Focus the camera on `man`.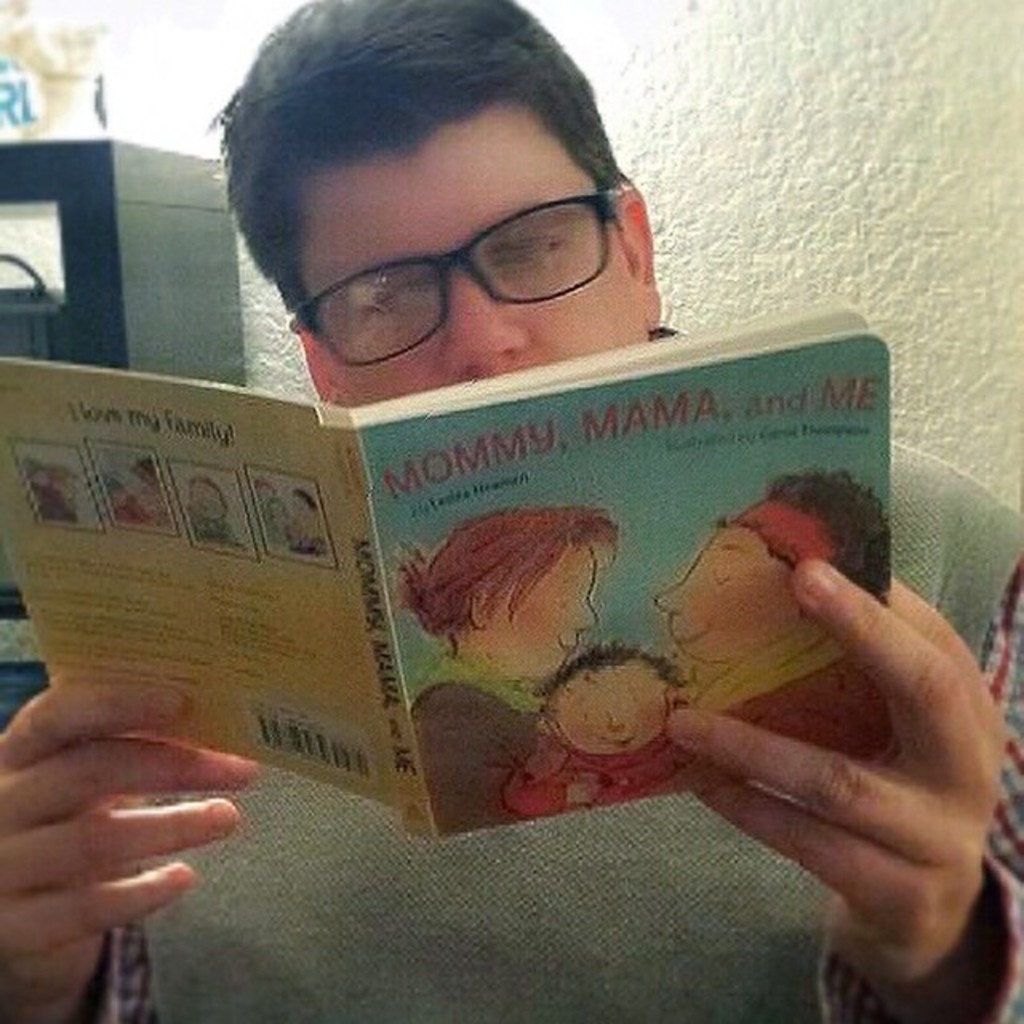
Focus region: crop(64, 58, 1008, 1002).
